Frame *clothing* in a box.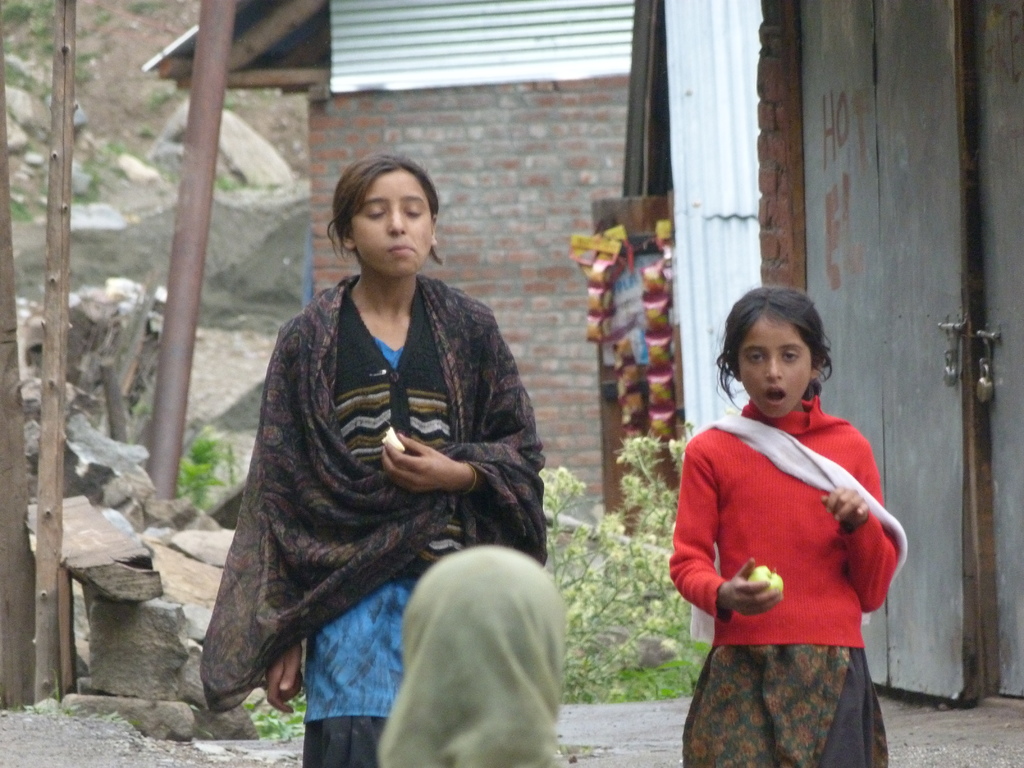
375,548,557,767.
